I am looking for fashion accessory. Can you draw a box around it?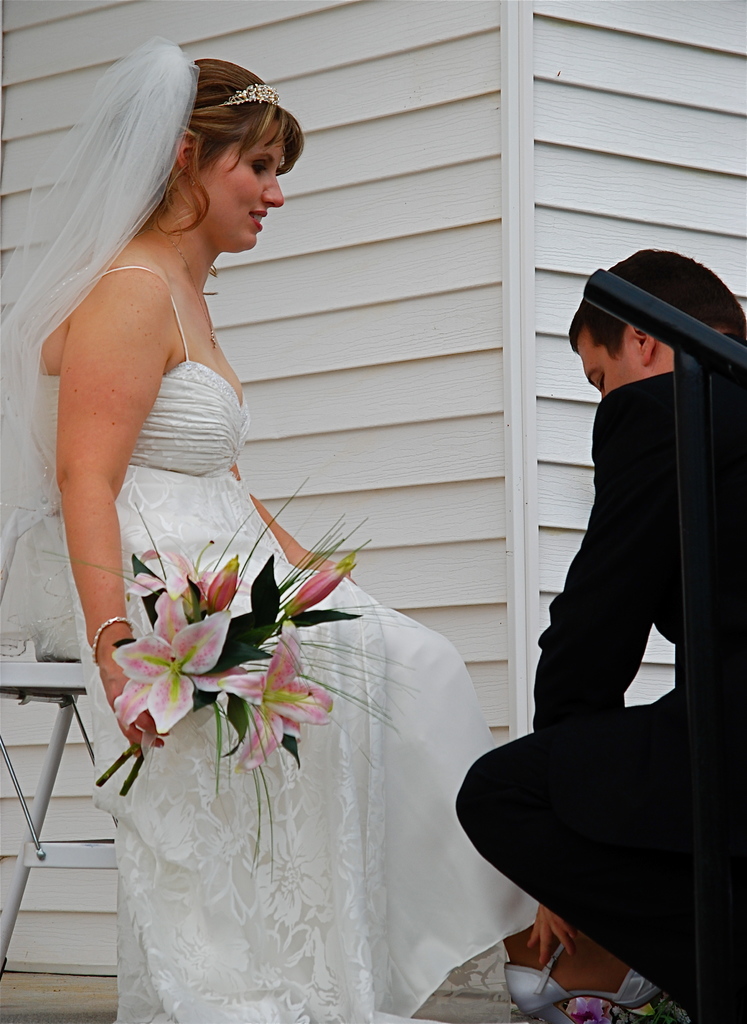
Sure, the bounding box is (x1=83, y1=621, x2=136, y2=666).
